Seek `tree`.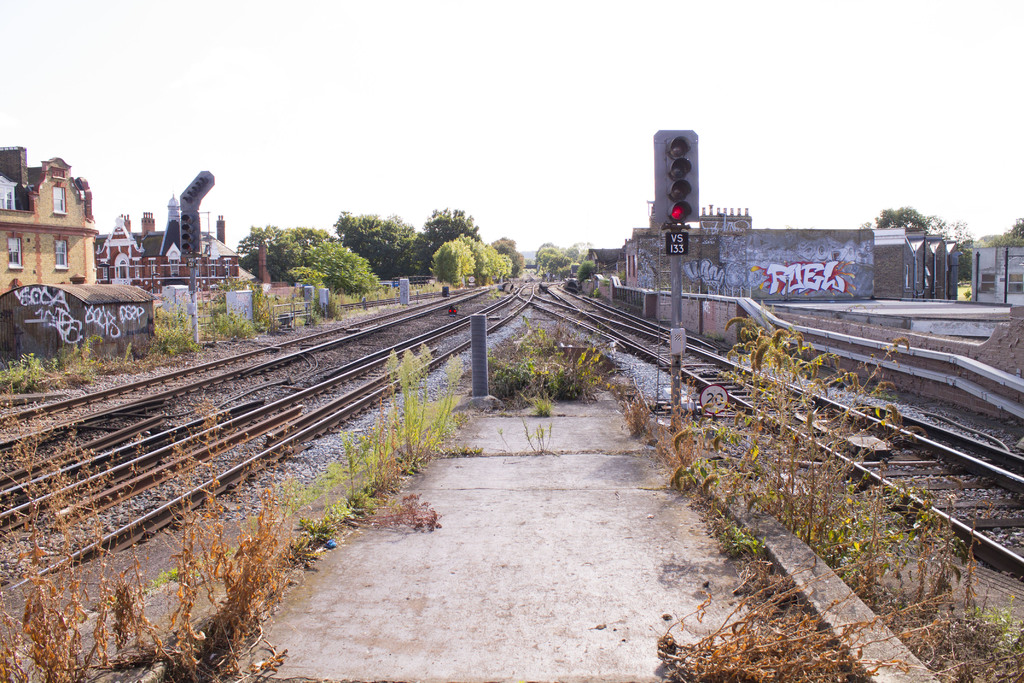
952,222,974,279.
